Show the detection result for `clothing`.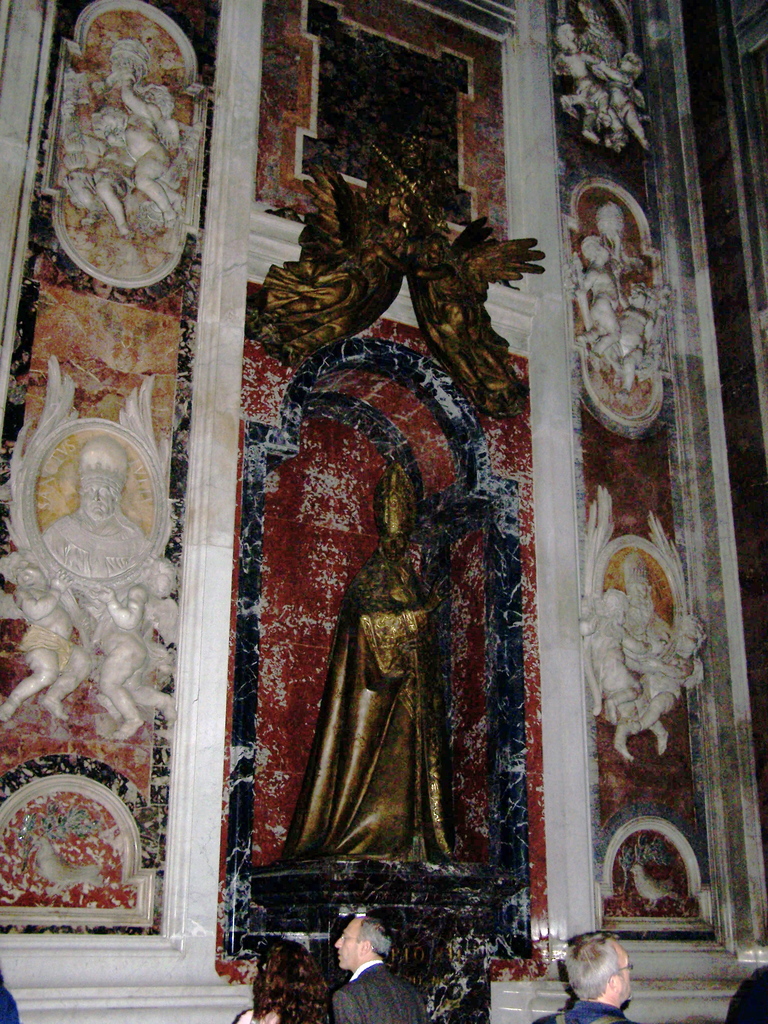
(289, 558, 457, 861).
